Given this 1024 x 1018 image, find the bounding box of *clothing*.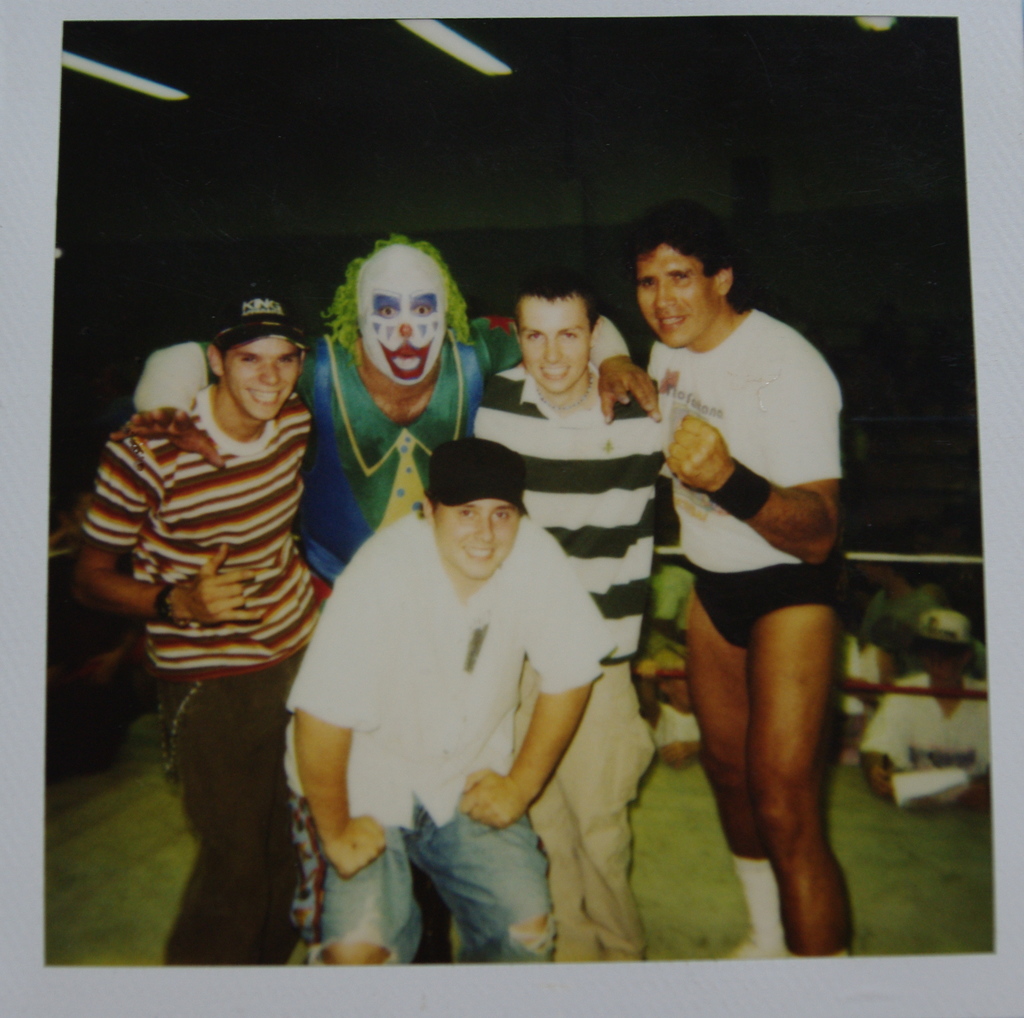
box=[307, 454, 589, 941].
